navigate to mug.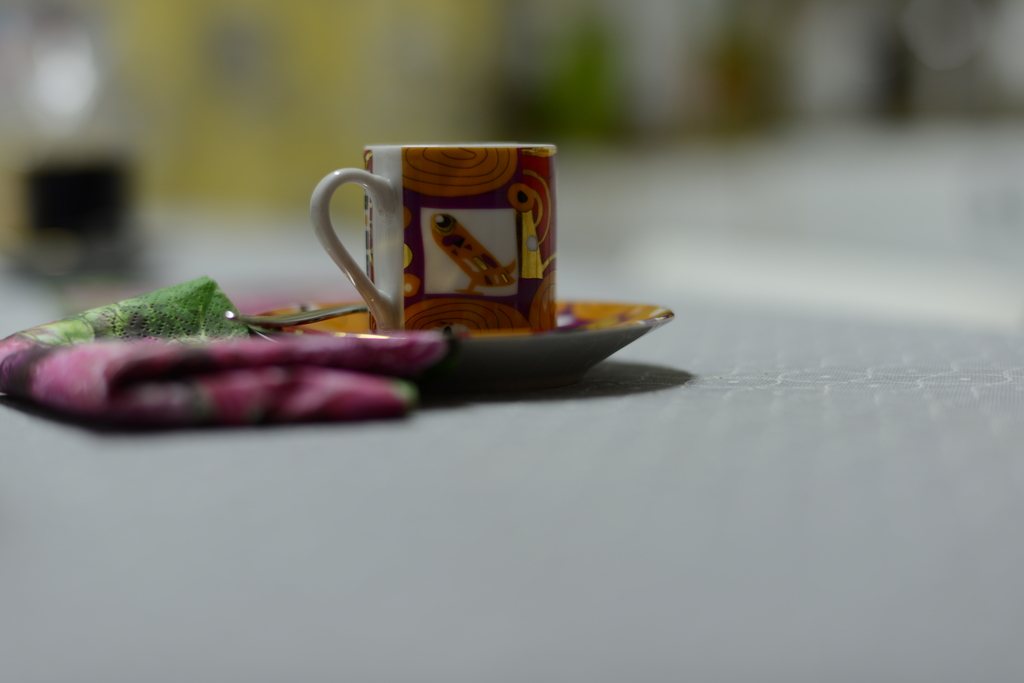
Navigation target: [left=309, top=143, right=556, bottom=333].
